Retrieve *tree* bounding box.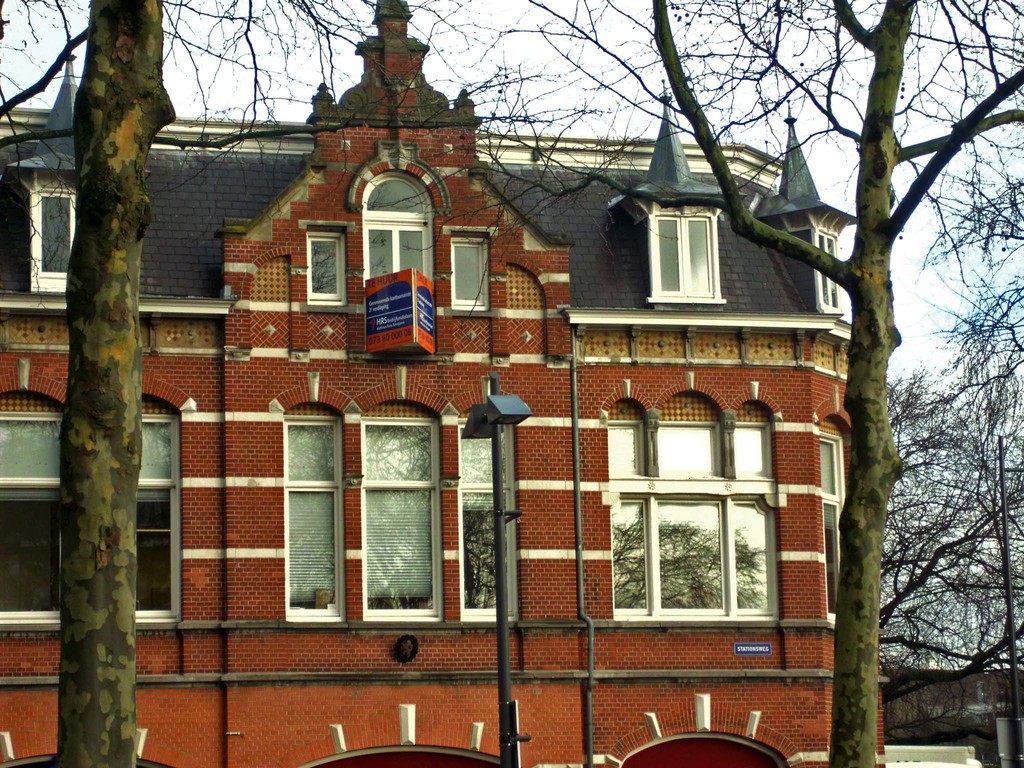
Bounding box: [0, 0, 514, 764].
